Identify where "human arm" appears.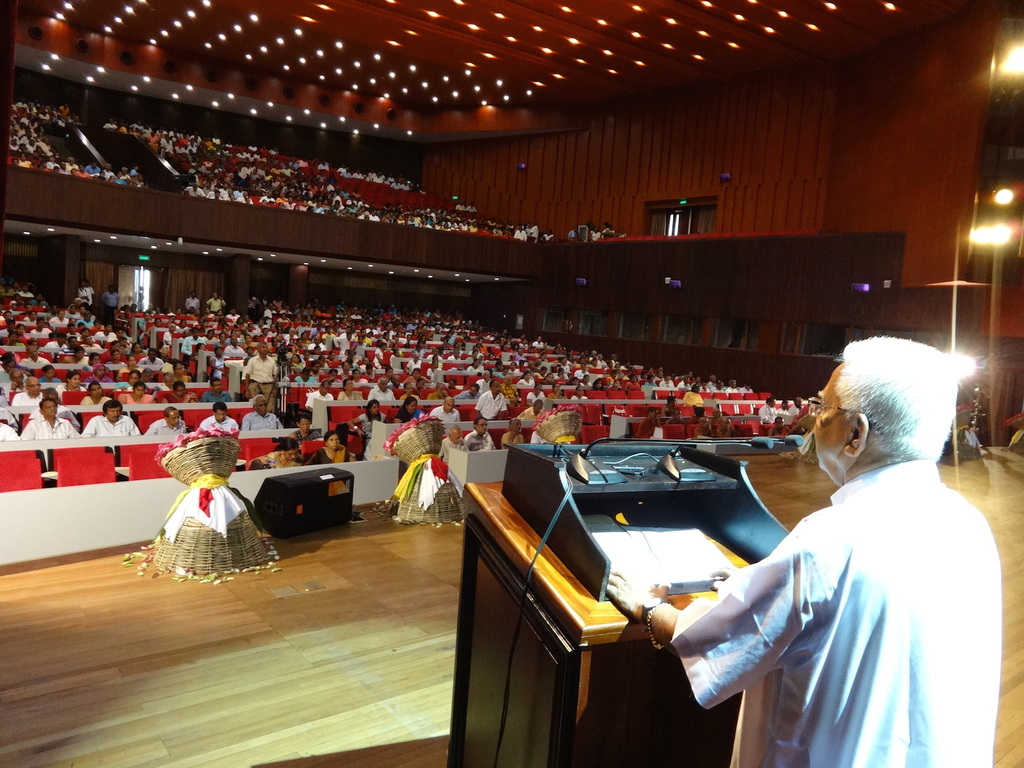
Appears at BBox(367, 388, 376, 402).
